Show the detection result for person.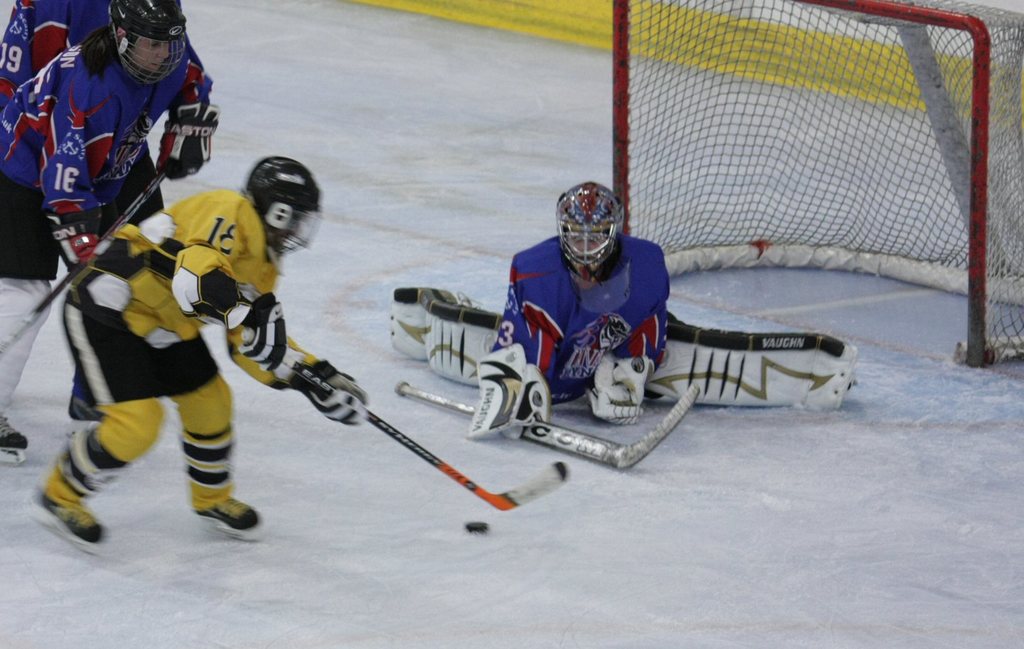
detection(0, 3, 231, 301).
